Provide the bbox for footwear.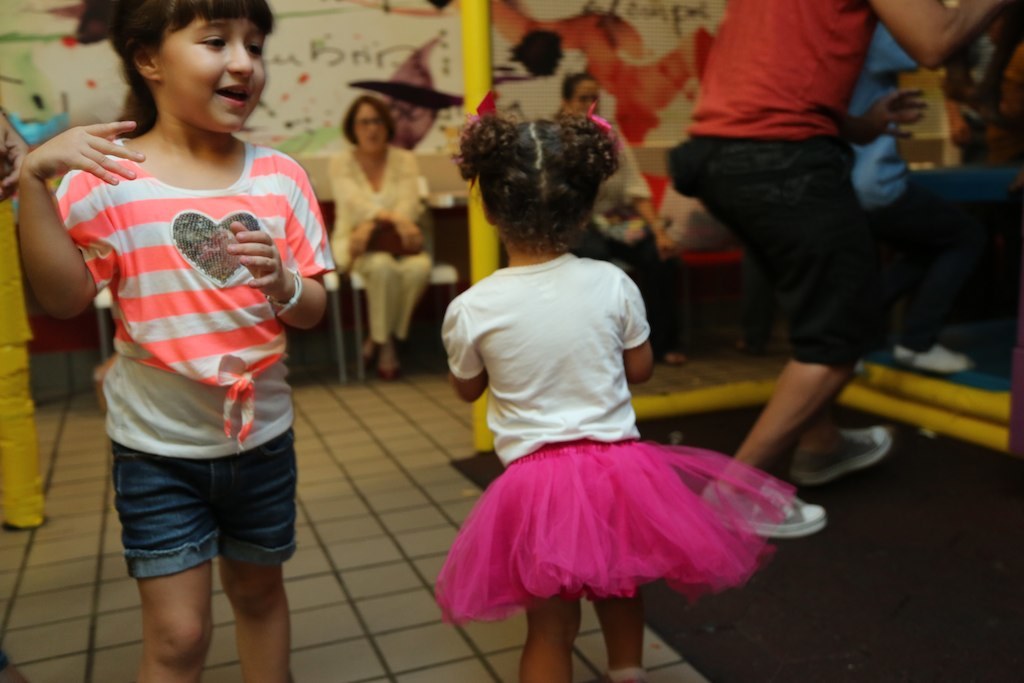
bbox(373, 356, 402, 384).
